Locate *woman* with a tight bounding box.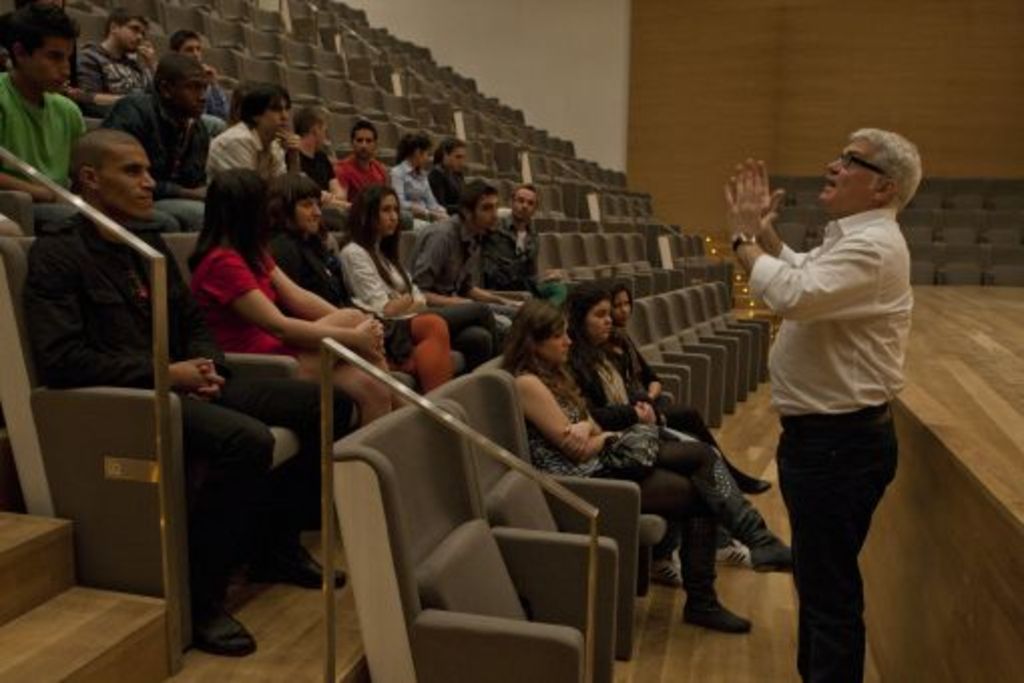
(201,163,383,438).
